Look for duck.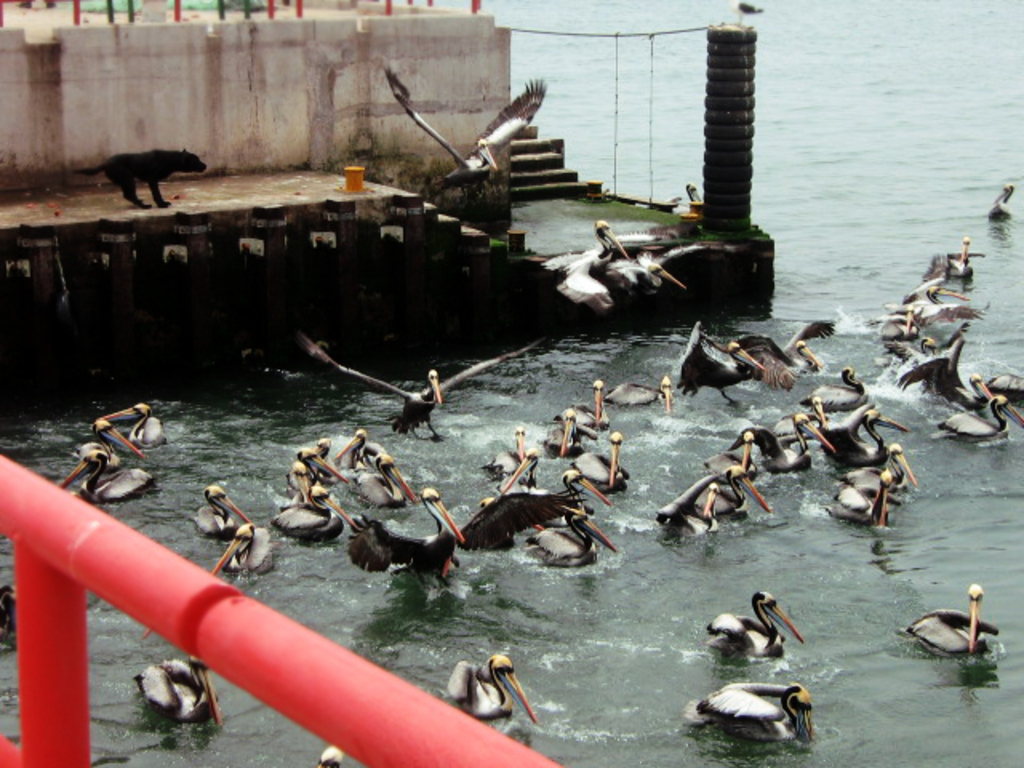
Found: BBox(573, 213, 632, 264).
